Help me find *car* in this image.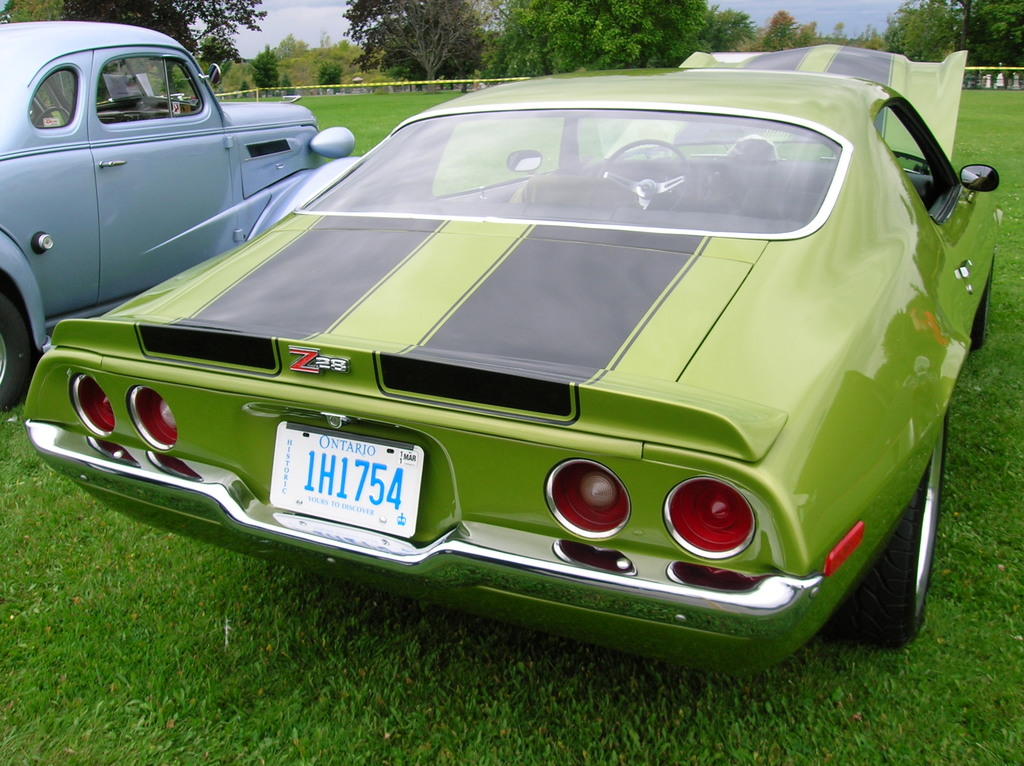
Found it: 0/22/364/414.
